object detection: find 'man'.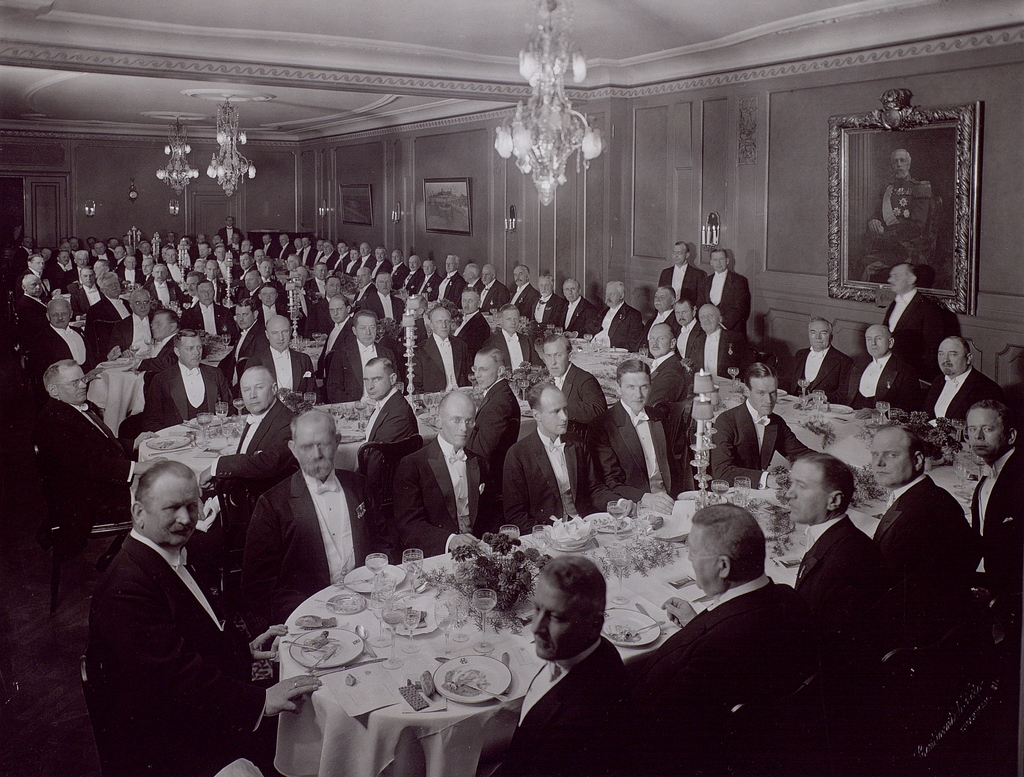
detection(239, 314, 316, 406).
